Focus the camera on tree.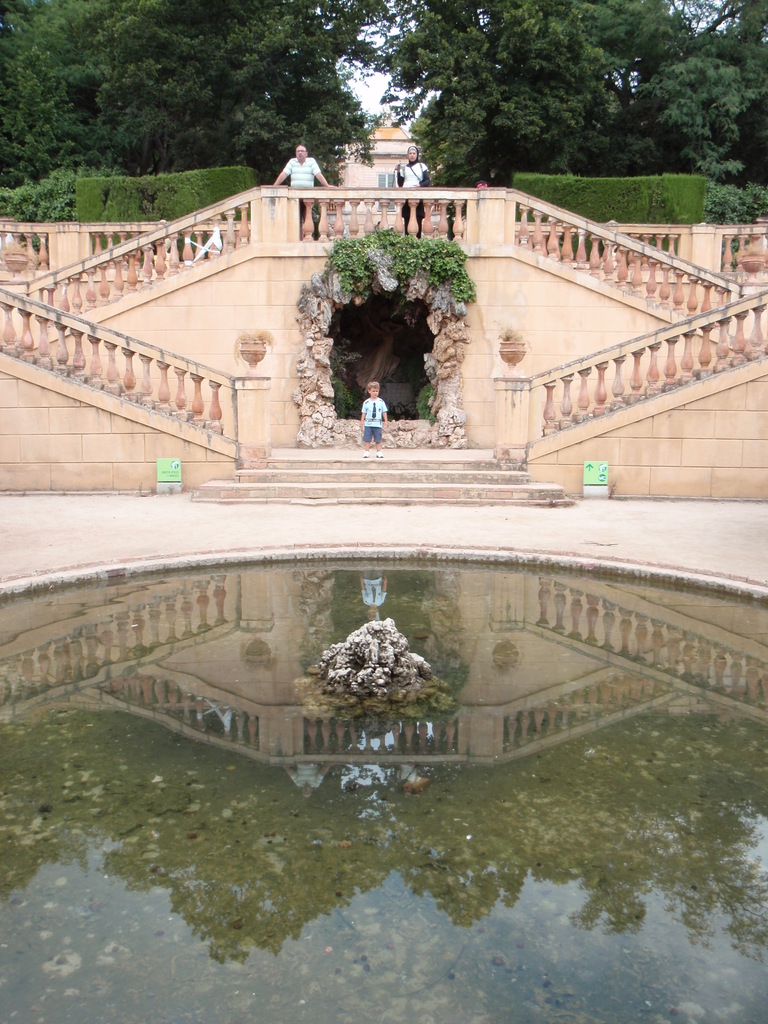
Focus region: x1=0, y1=0, x2=403, y2=182.
